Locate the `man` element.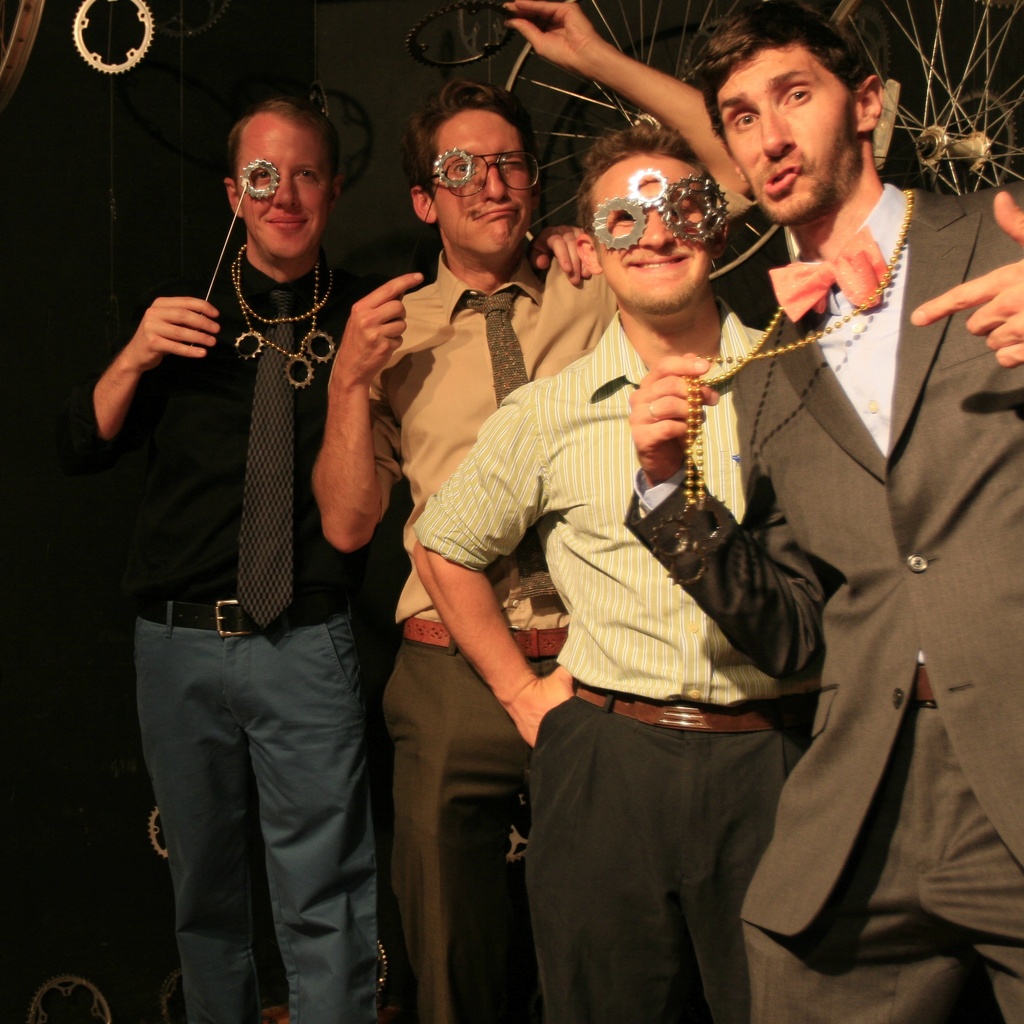
Element bbox: detection(310, 0, 760, 1023).
